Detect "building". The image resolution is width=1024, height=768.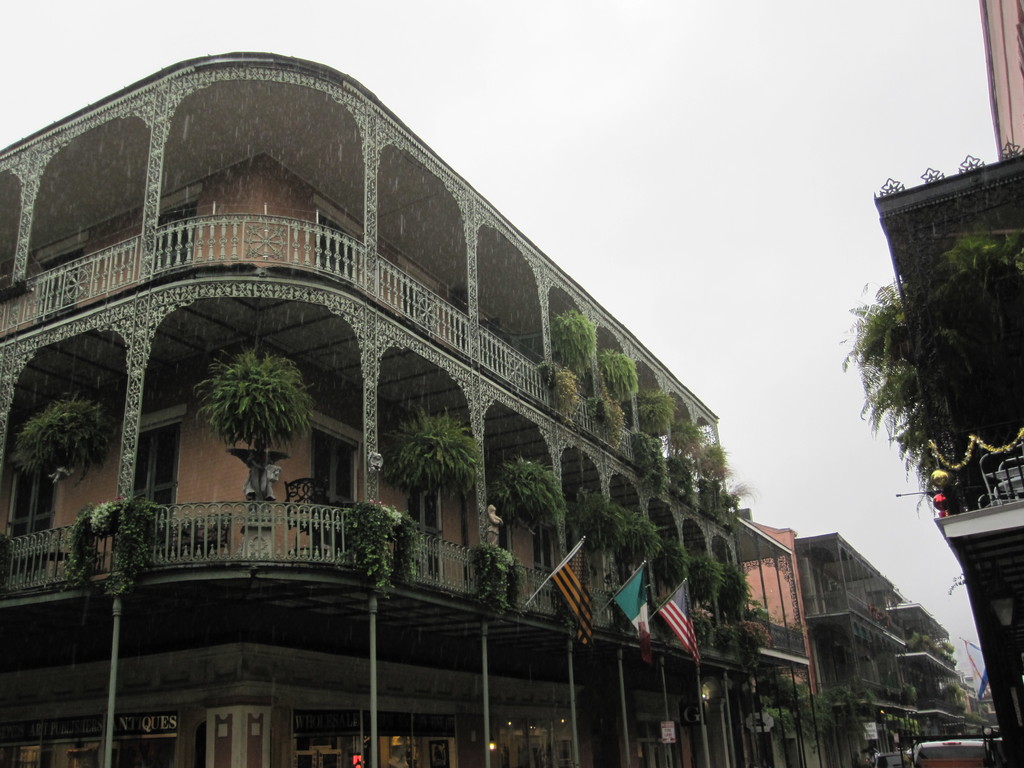
box=[797, 534, 961, 767].
